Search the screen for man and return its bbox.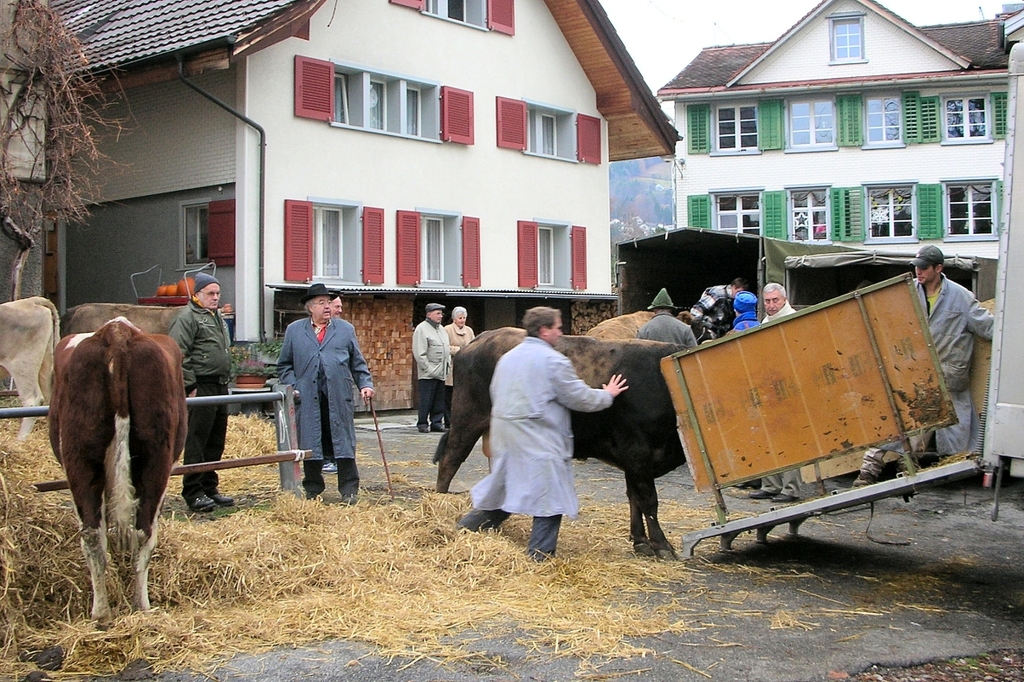
Found: l=169, t=275, r=235, b=509.
